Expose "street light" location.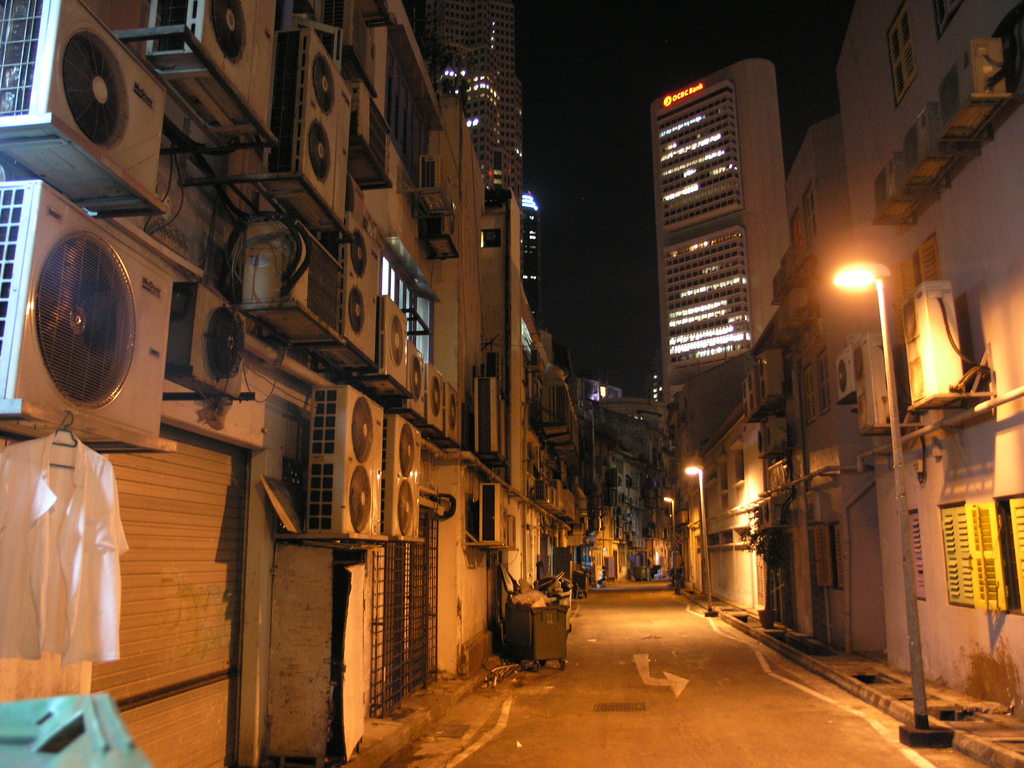
Exposed at left=675, top=452, right=716, bottom=611.
